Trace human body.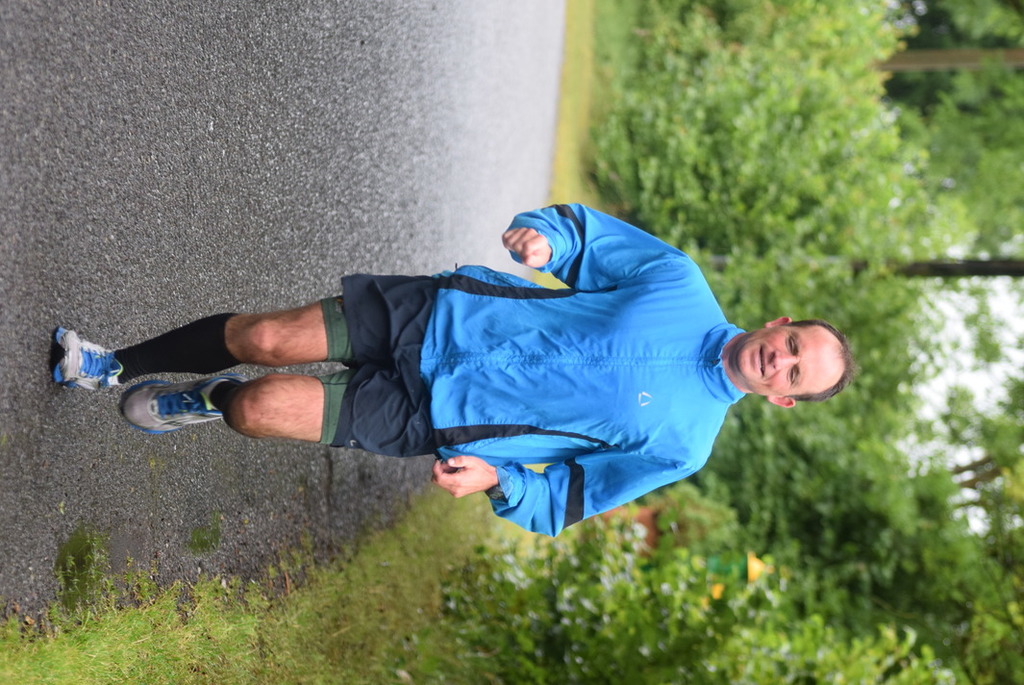
Traced to 123, 174, 842, 577.
